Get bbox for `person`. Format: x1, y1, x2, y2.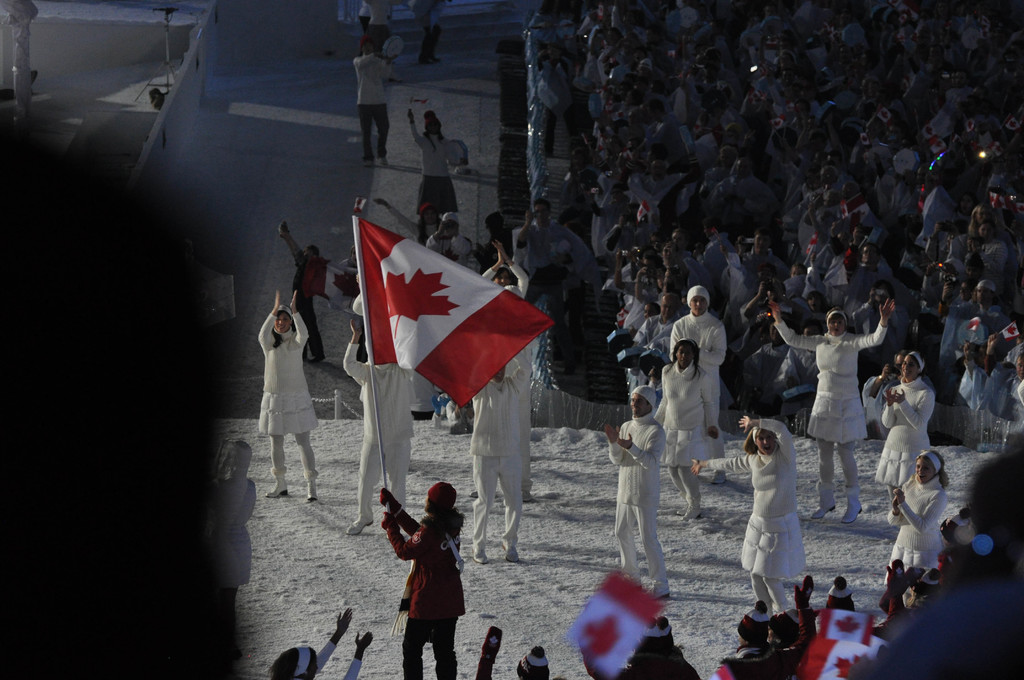
202, 439, 257, 620.
